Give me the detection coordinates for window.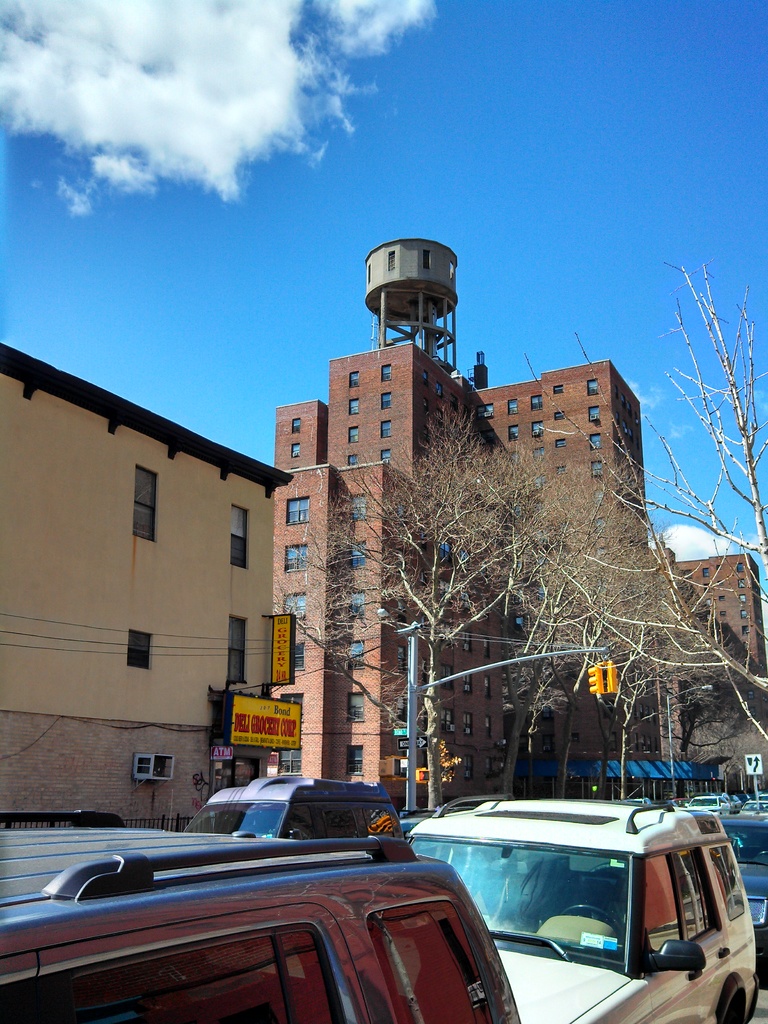
568 733 577 742.
